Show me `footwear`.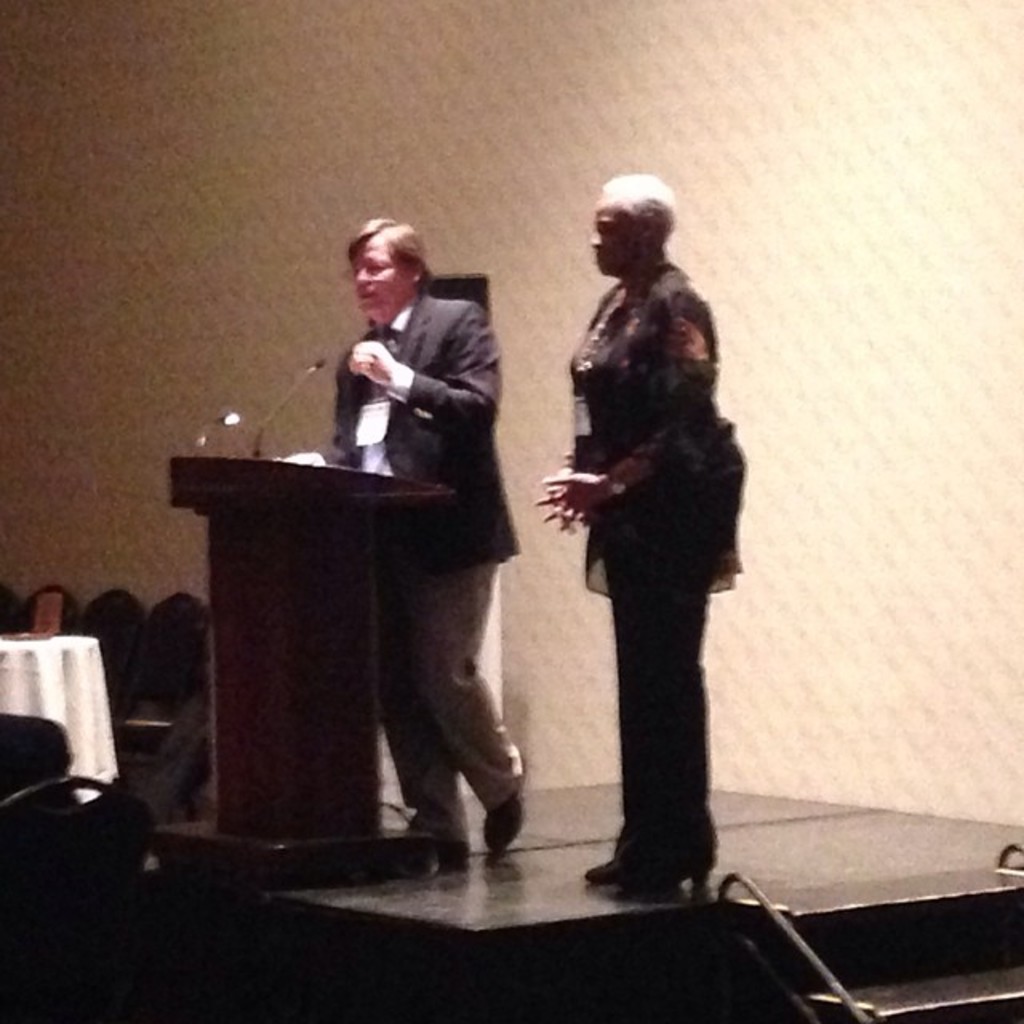
`footwear` is here: 475:747:531:858.
